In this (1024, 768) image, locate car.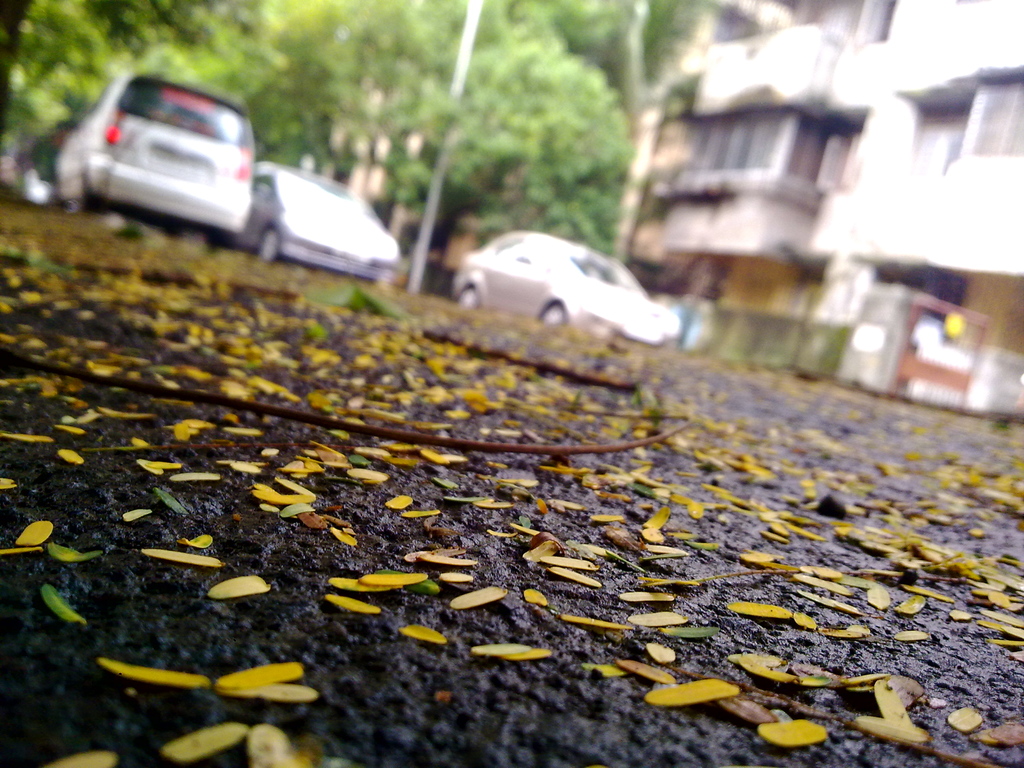
Bounding box: [x1=220, y1=160, x2=399, y2=284].
